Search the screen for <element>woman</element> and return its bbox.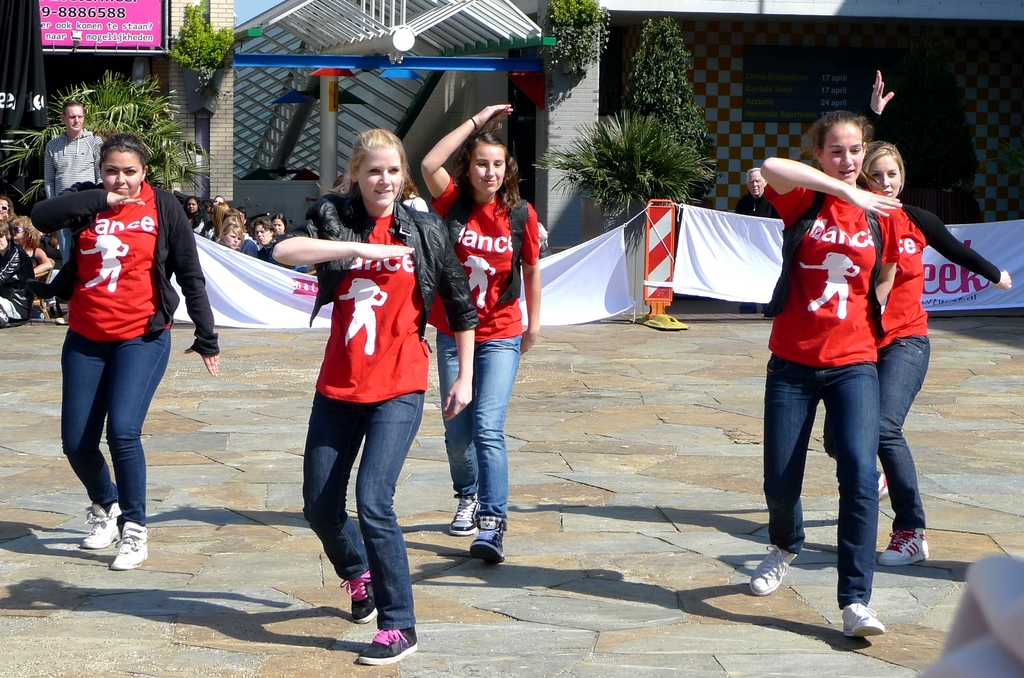
Found: pyautogui.locateOnScreen(272, 214, 288, 238).
